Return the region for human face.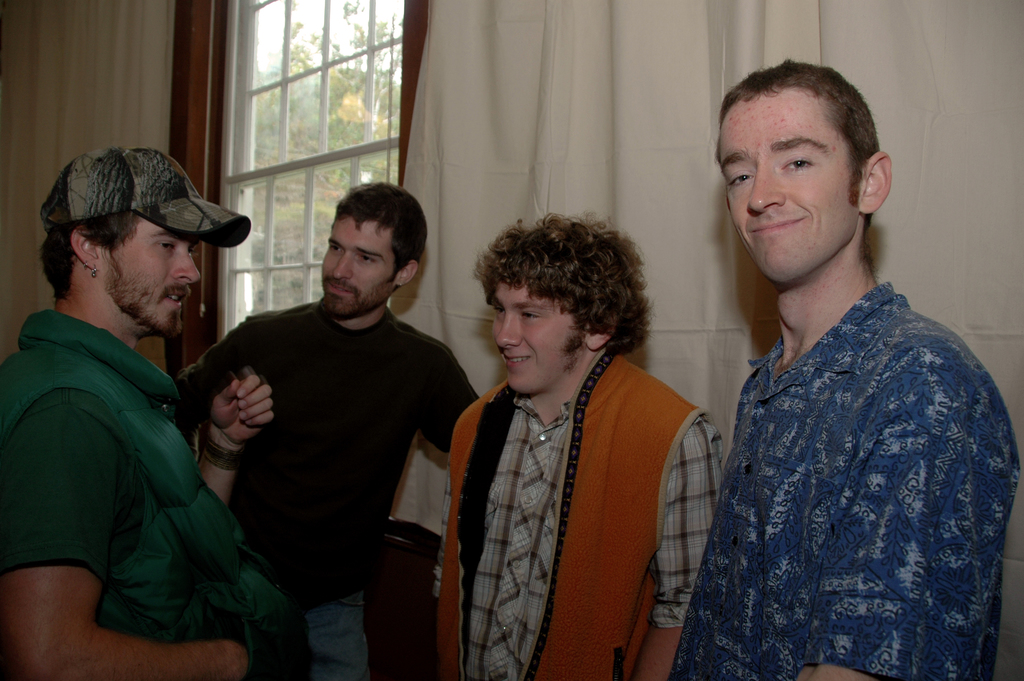
region(97, 215, 202, 339).
